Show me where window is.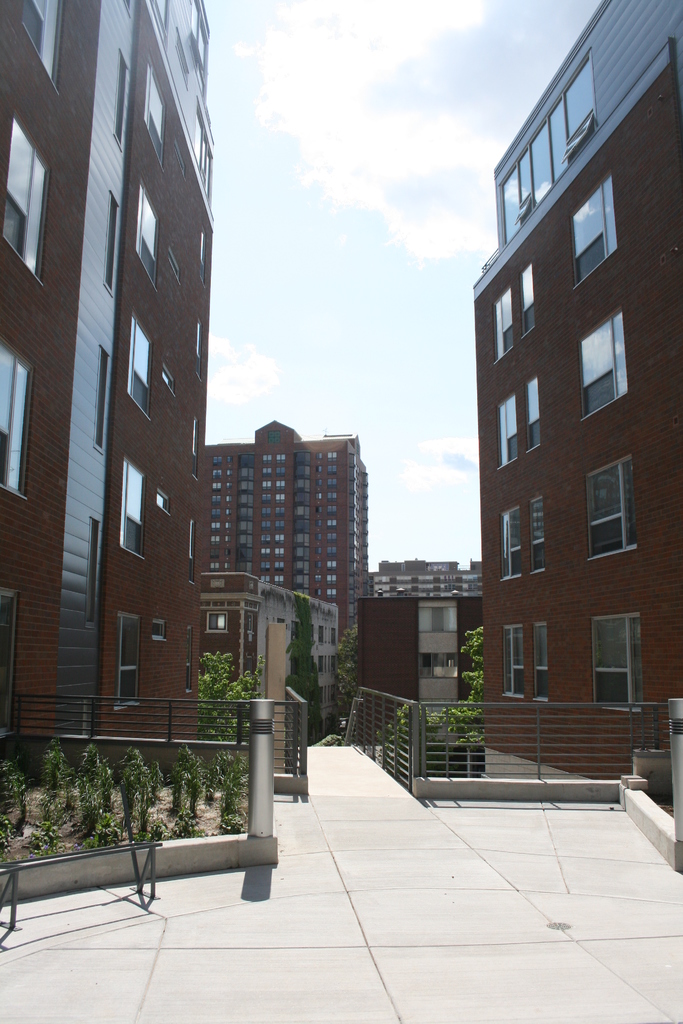
window is at 498, 502, 521, 582.
